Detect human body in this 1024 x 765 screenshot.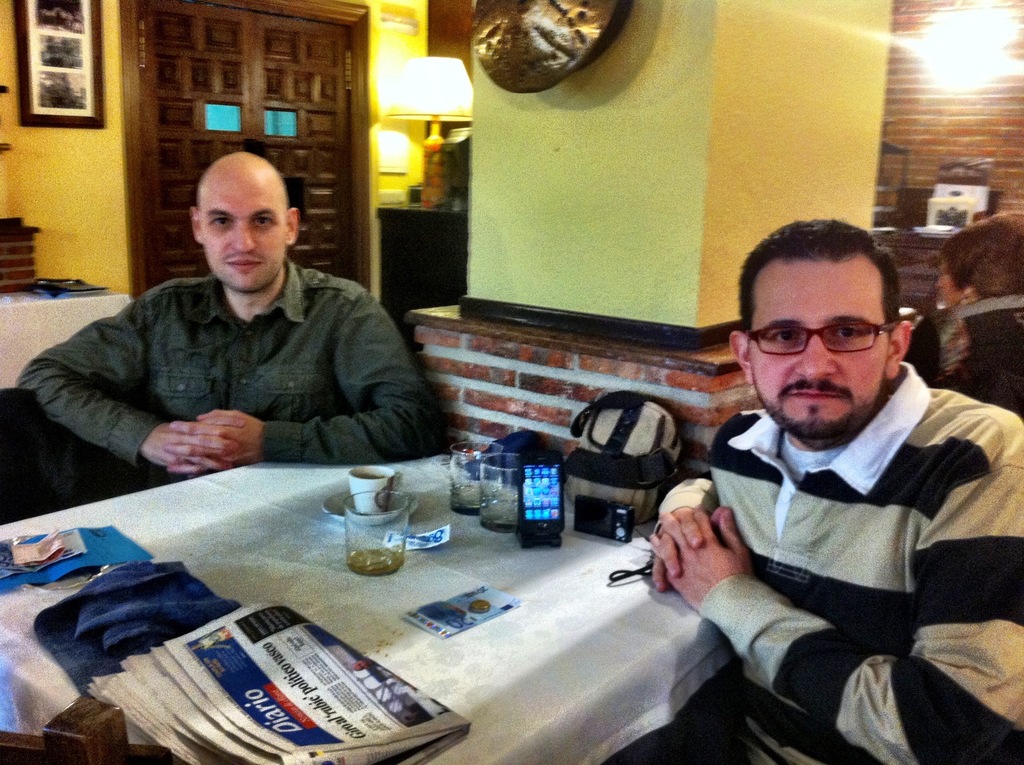
Detection: [left=648, top=250, right=1014, bottom=741].
